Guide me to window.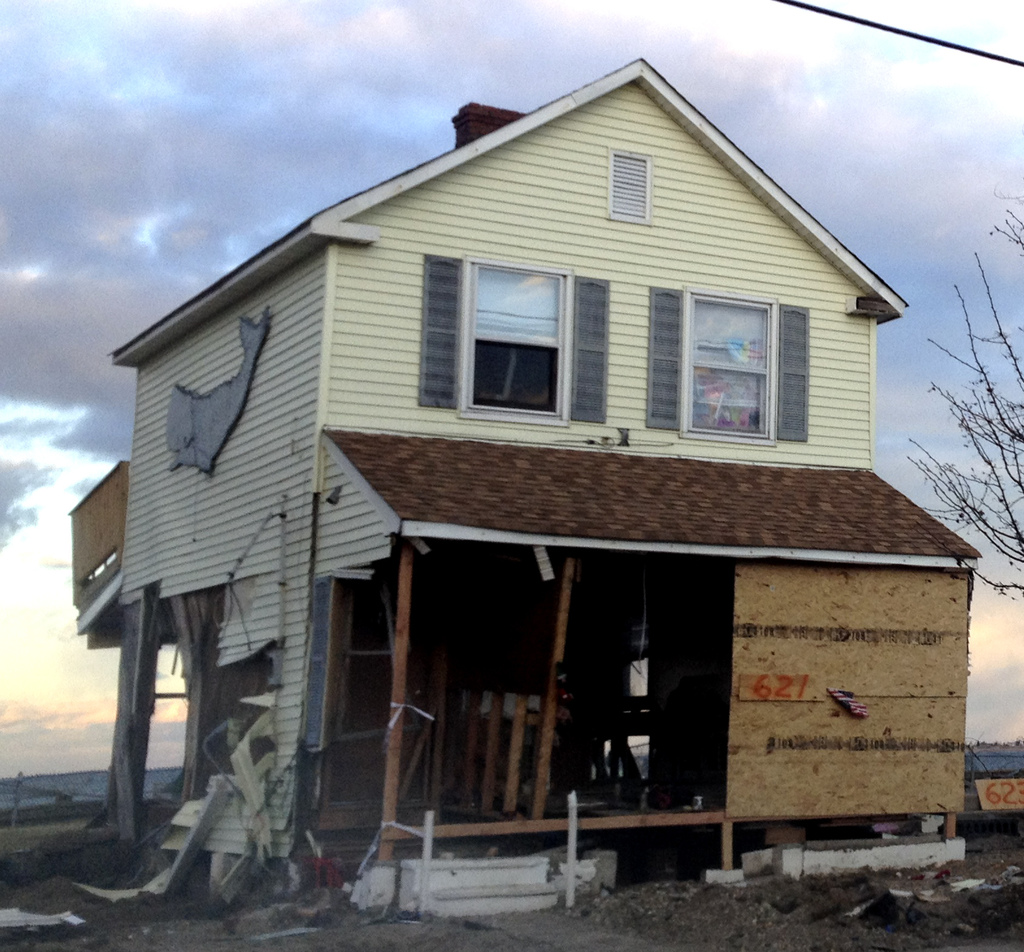
Guidance: bbox=(636, 286, 817, 426).
